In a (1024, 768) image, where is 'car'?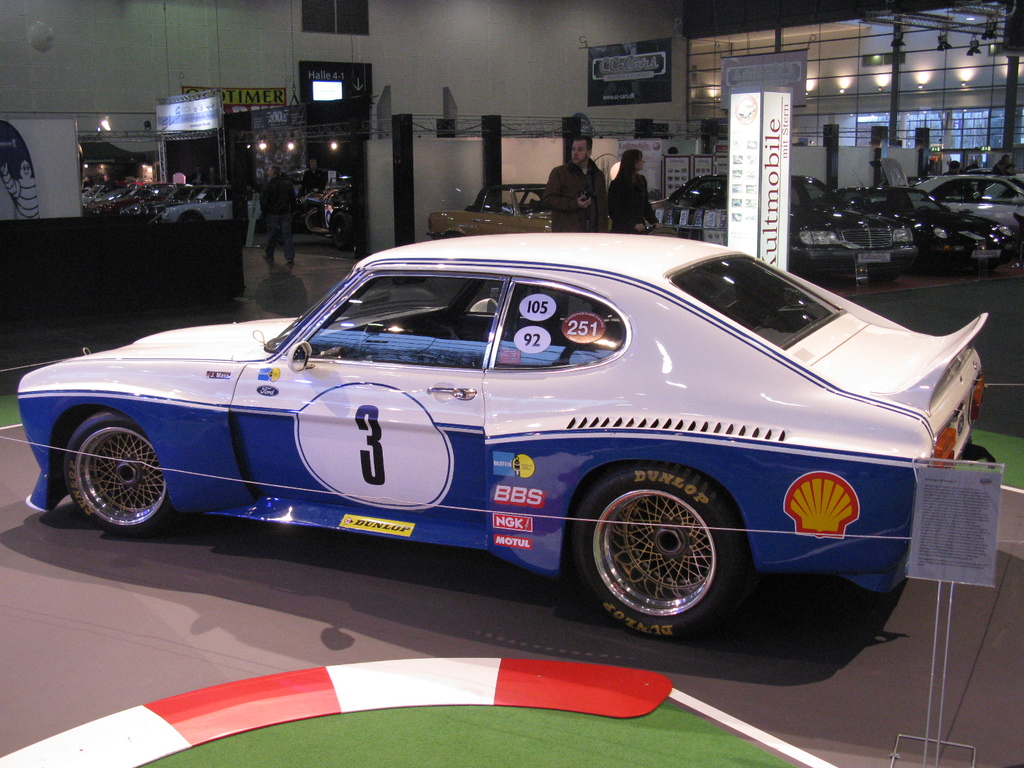
[left=650, top=164, right=922, bottom=282].
